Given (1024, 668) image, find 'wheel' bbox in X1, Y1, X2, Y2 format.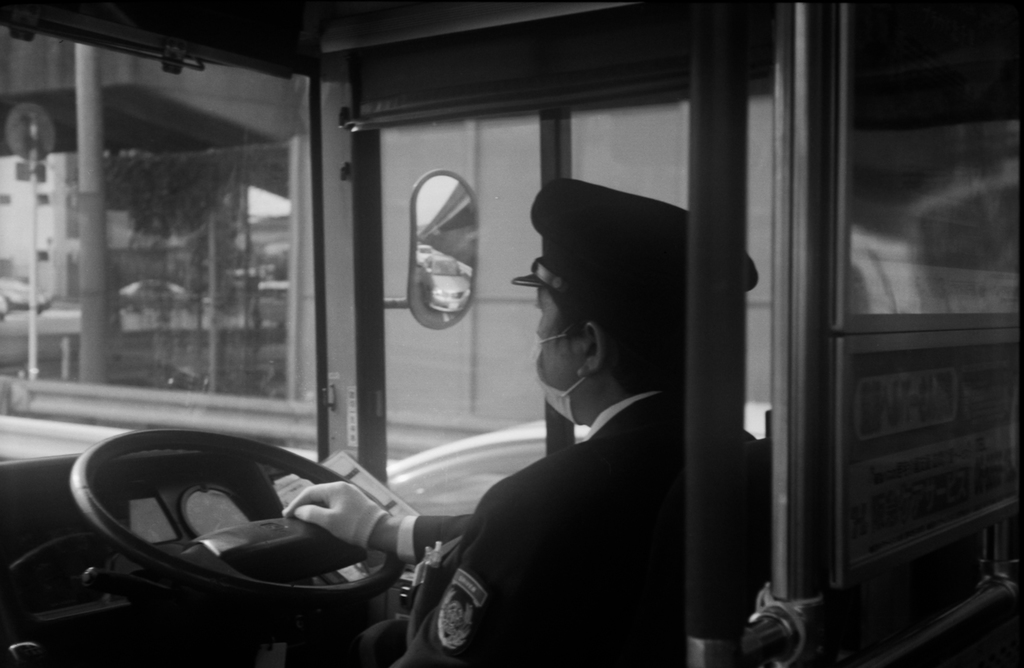
65, 426, 408, 610.
